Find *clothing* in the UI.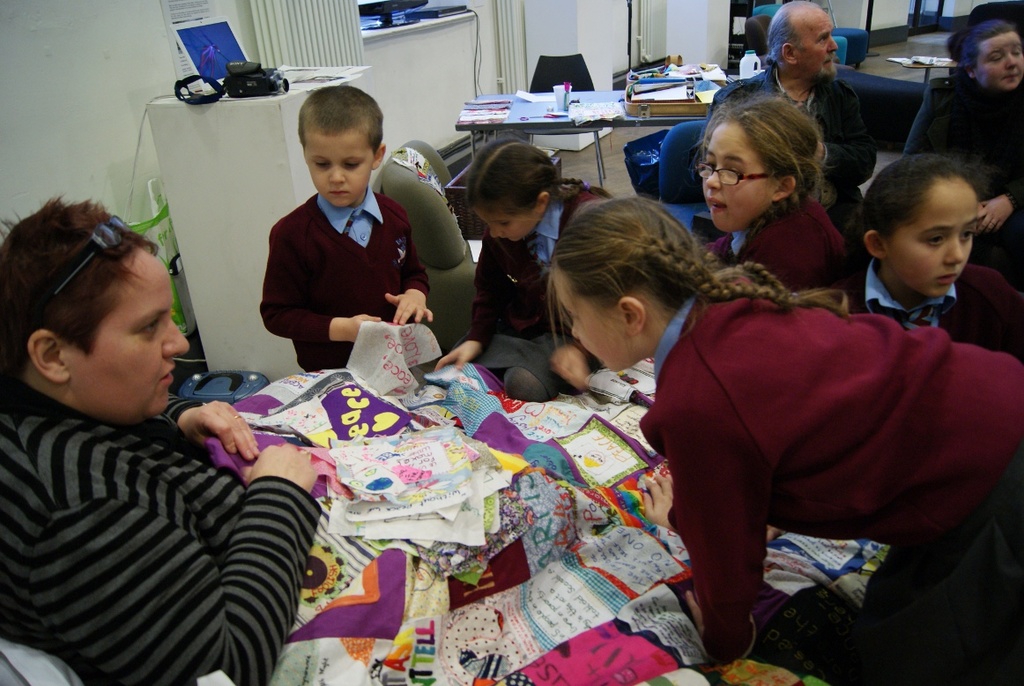
UI element at locate(457, 171, 613, 391).
